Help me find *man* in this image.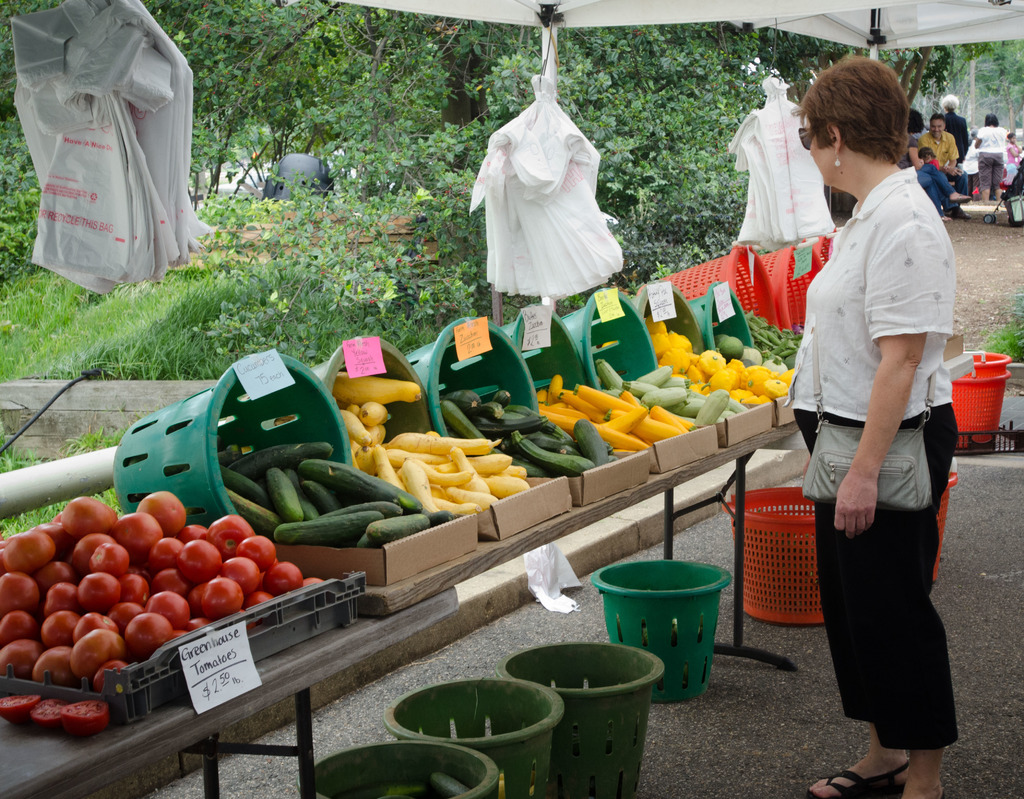
Found it: <box>940,92,972,164</box>.
